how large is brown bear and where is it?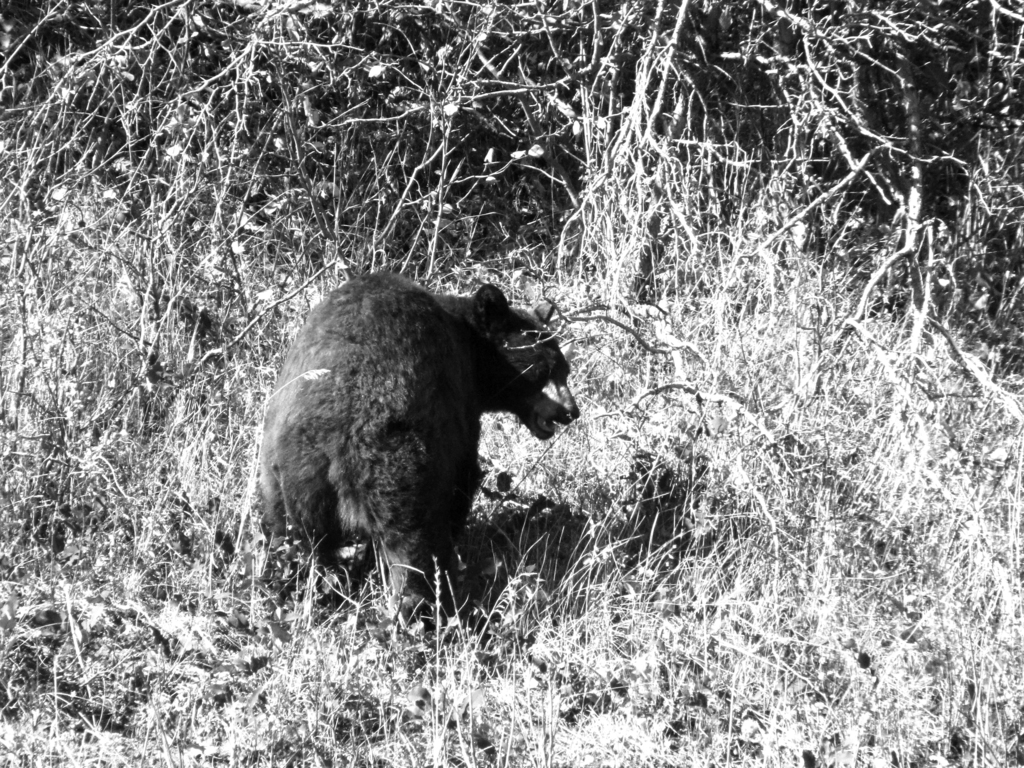
Bounding box: <box>256,268,581,632</box>.
